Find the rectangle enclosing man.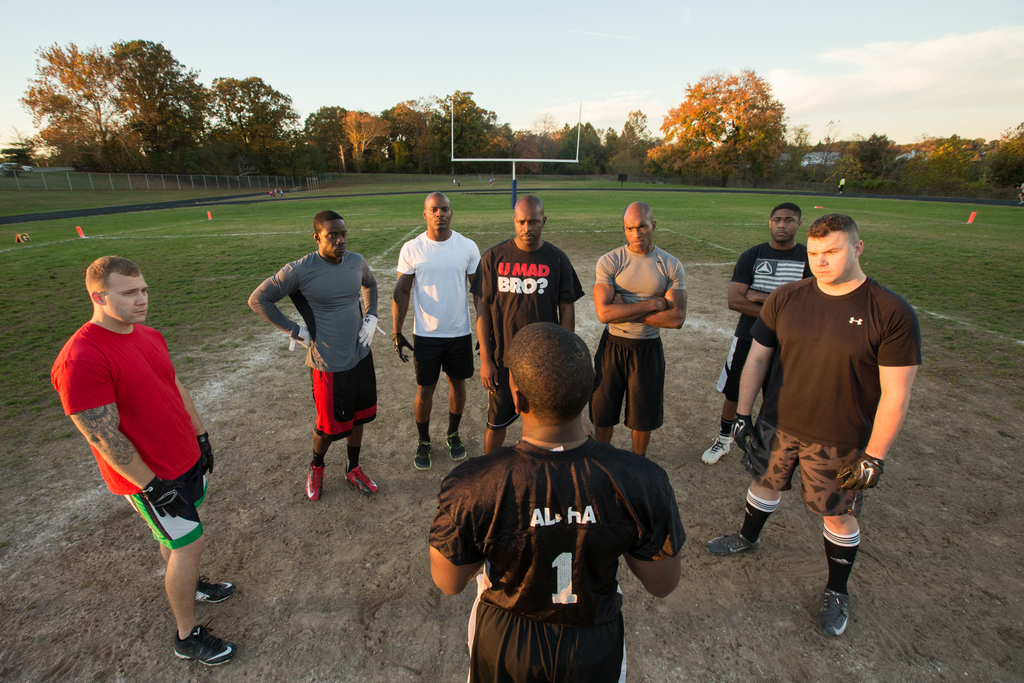
x1=593, y1=199, x2=687, y2=456.
